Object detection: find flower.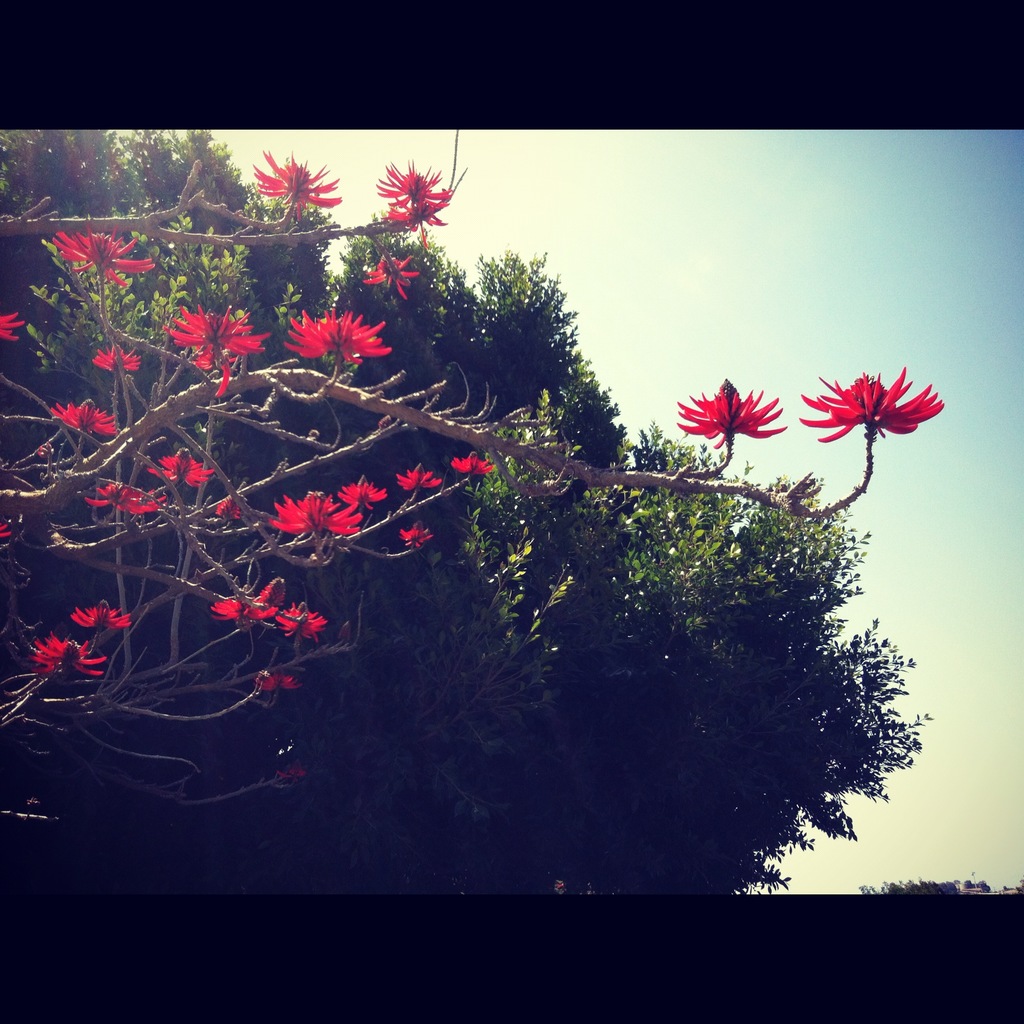
{"x1": 46, "y1": 398, "x2": 122, "y2": 436}.
